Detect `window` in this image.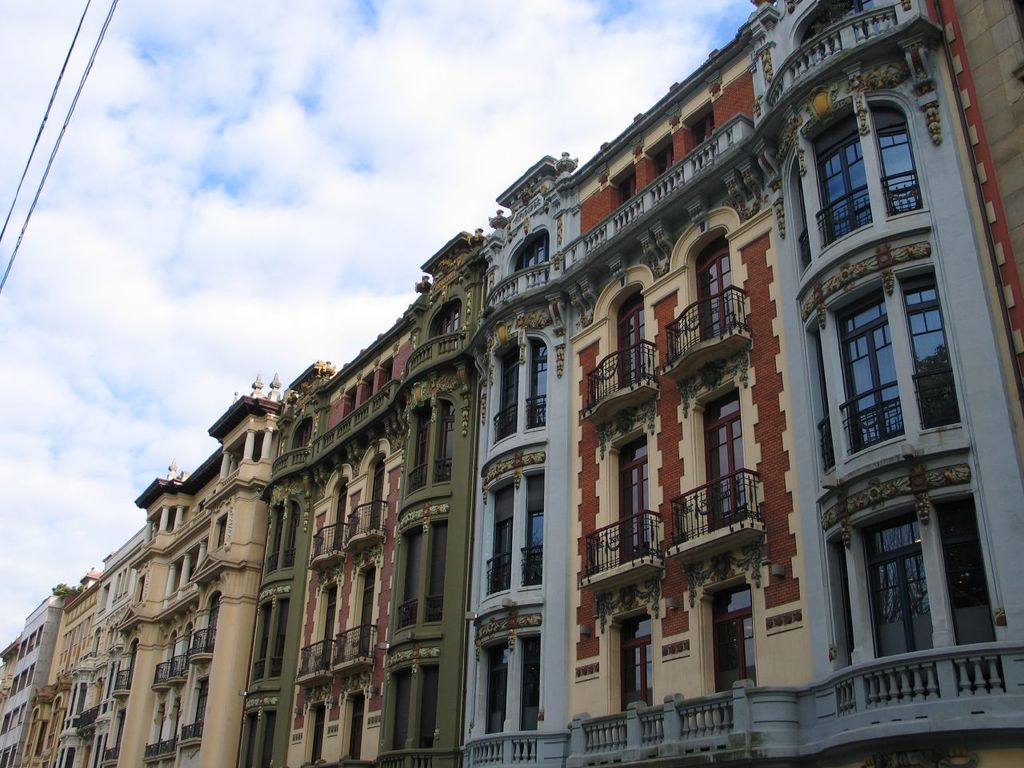
Detection: <box>806,264,960,476</box>.
